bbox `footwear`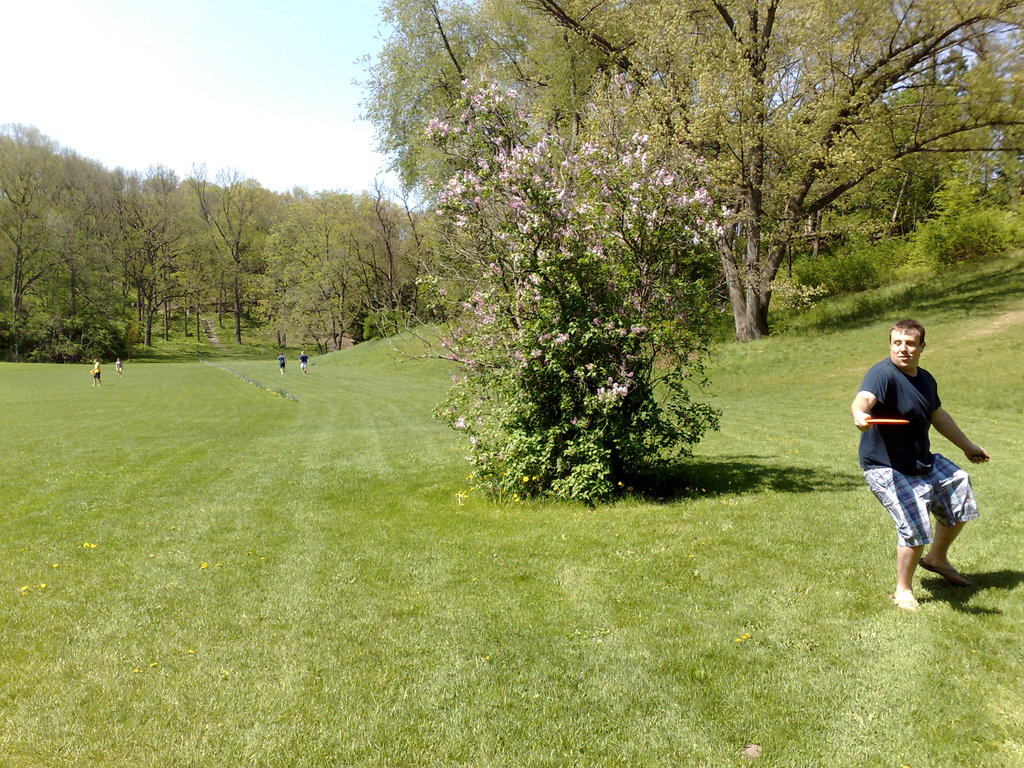
891:593:919:612
